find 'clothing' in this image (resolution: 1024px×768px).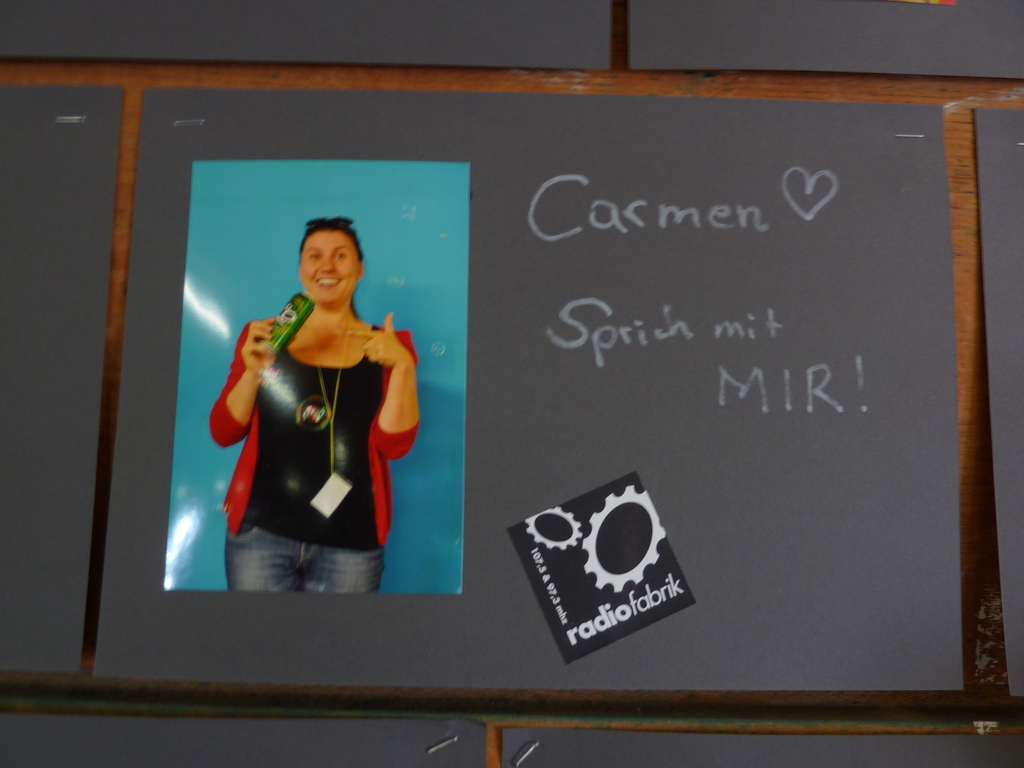
x1=213 y1=292 x2=410 y2=590.
